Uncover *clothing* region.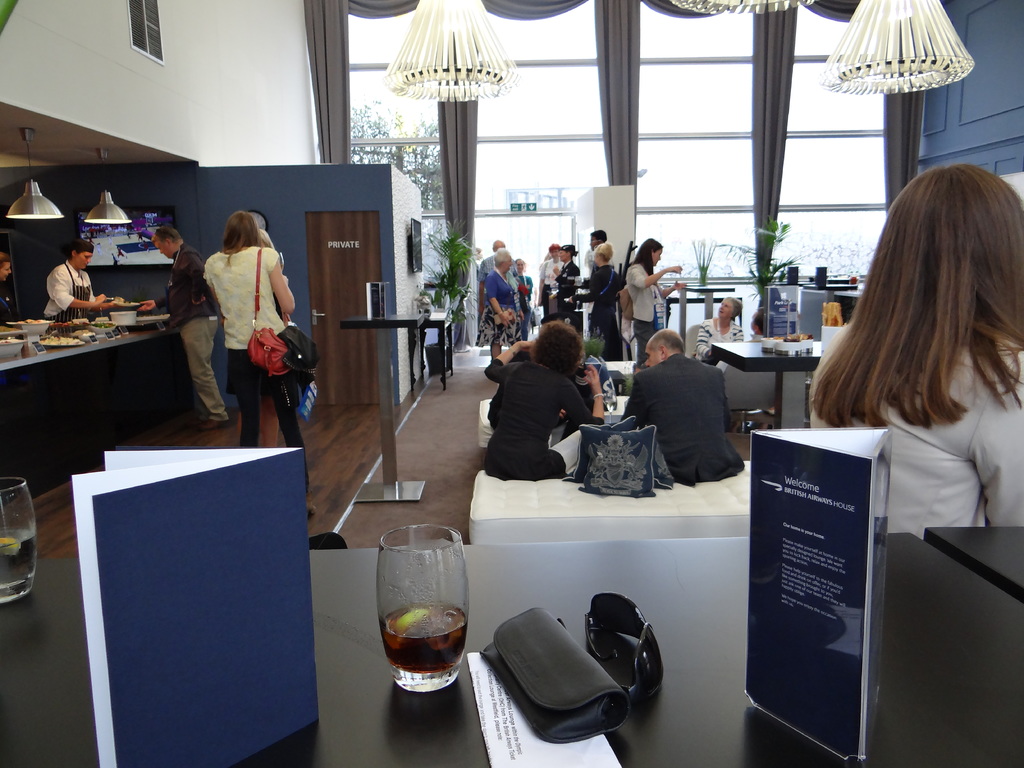
Uncovered: box=[808, 316, 1023, 539].
